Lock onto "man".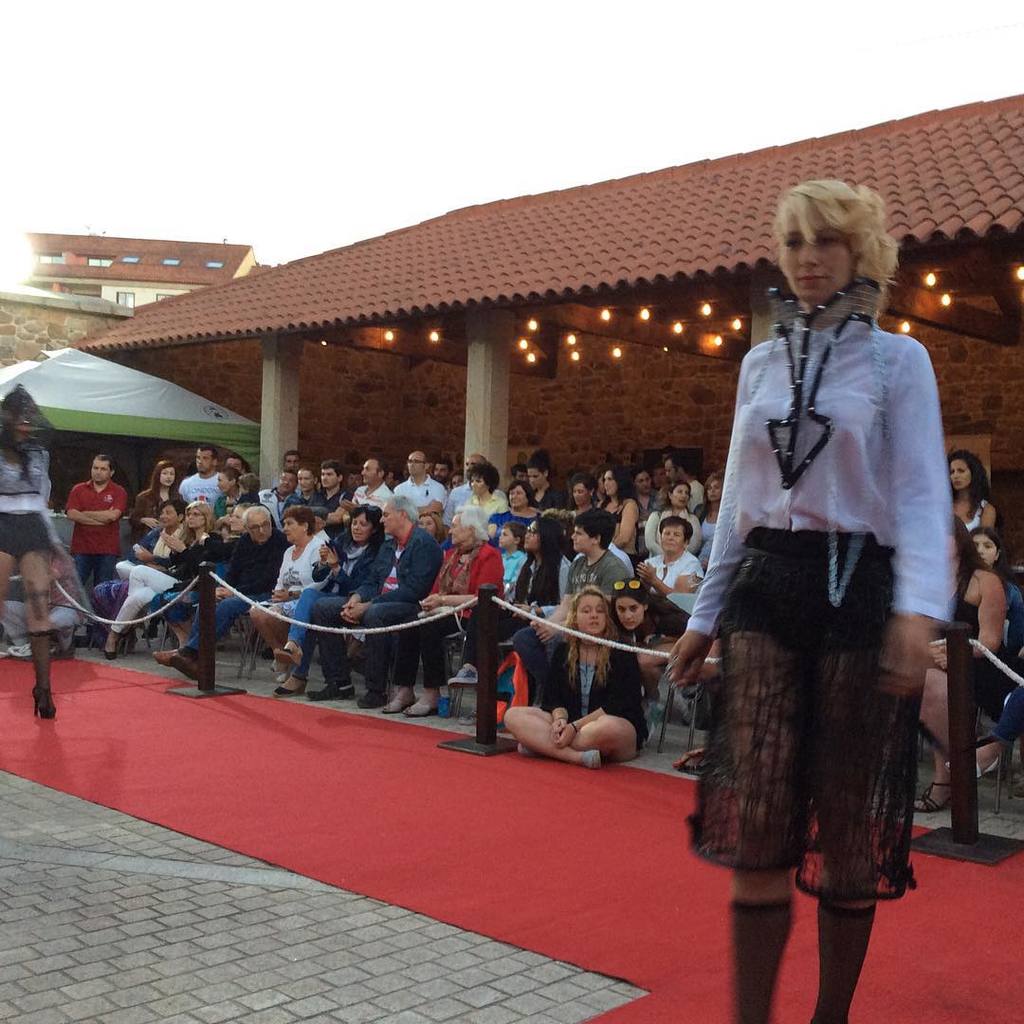
Locked: region(109, 507, 182, 590).
